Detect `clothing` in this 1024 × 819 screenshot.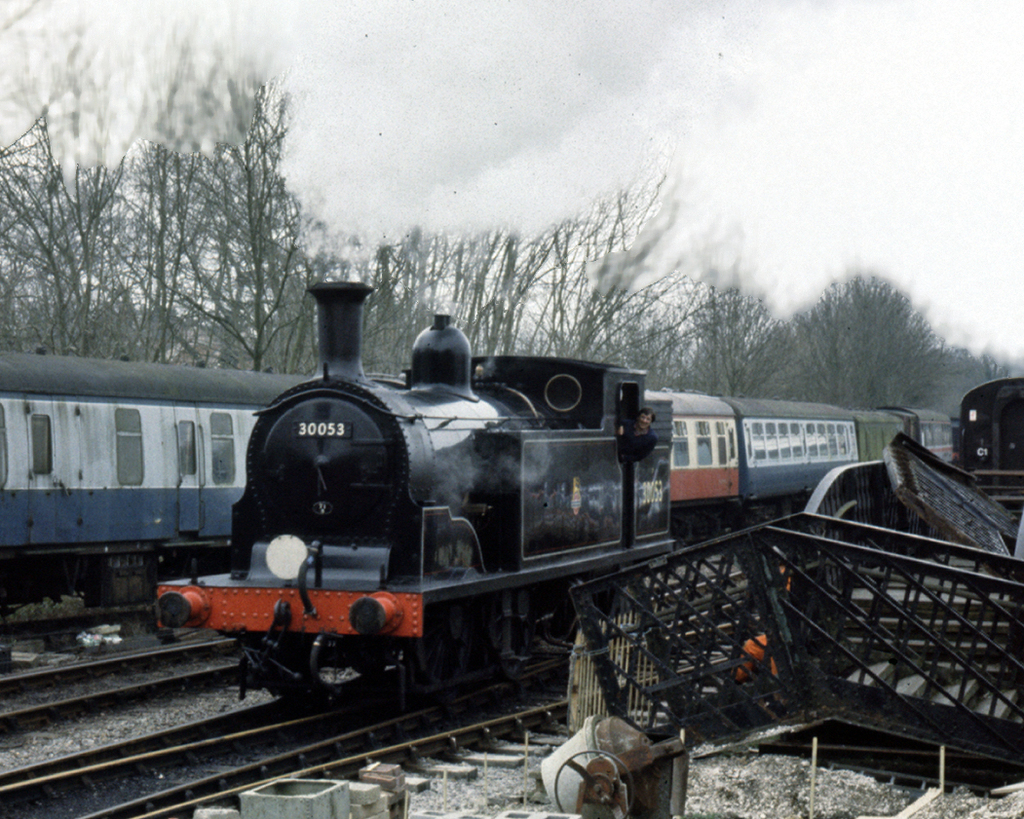
Detection: {"x1": 618, "y1": 419, "x2": 660, "y2": 467}.
